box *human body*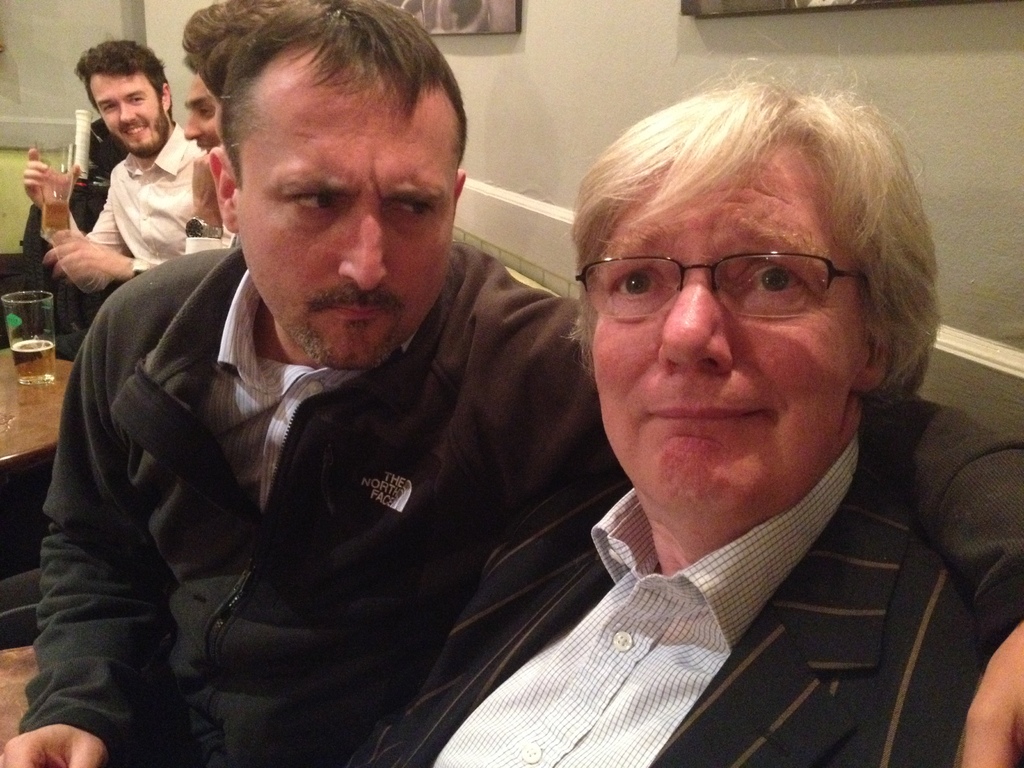
(28, 119, 198, 357)
